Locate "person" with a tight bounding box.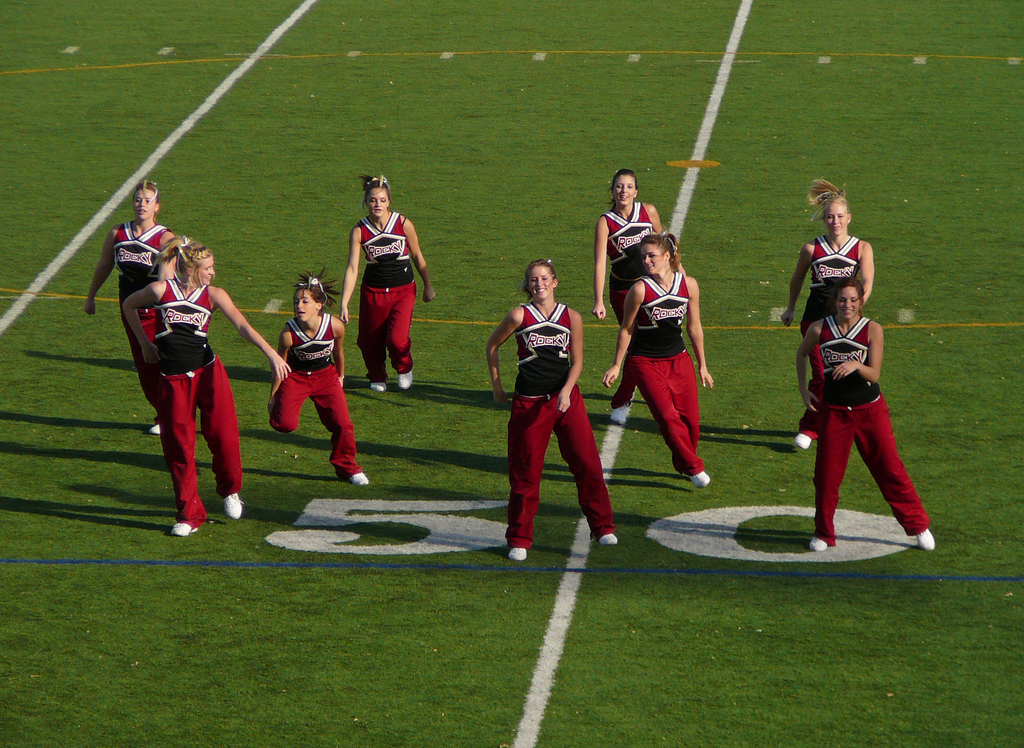
bbox=(266, 271, 369, 488).
